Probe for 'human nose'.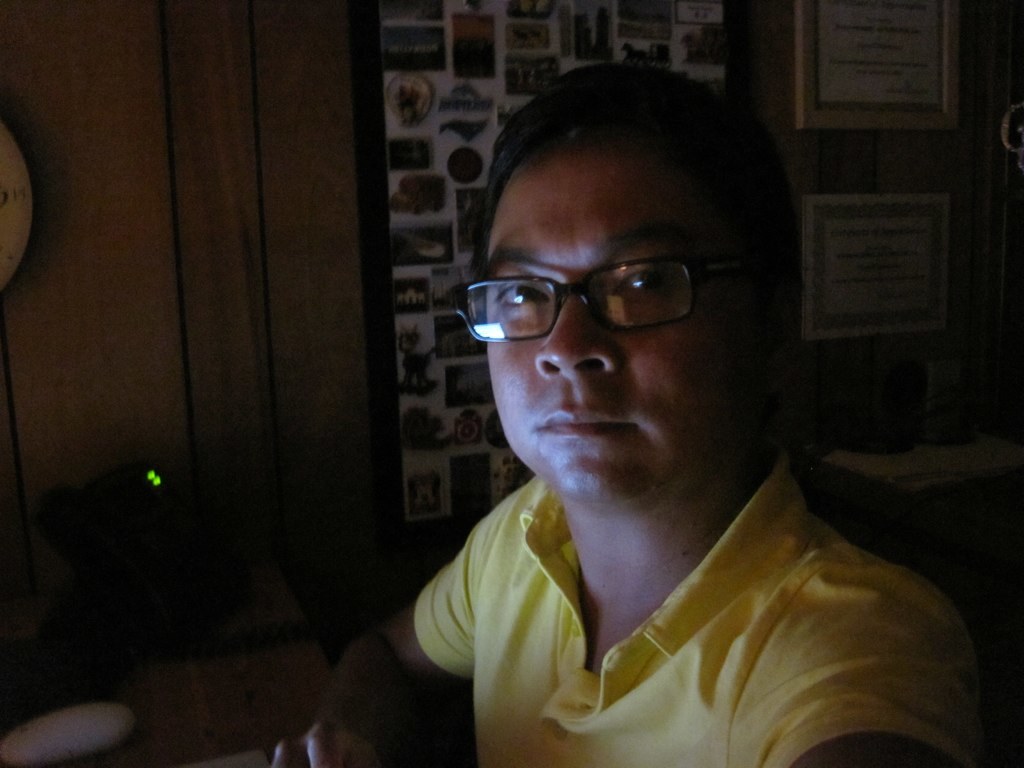
Probe result: (left=536, top=295, right=617, bottom=378).
